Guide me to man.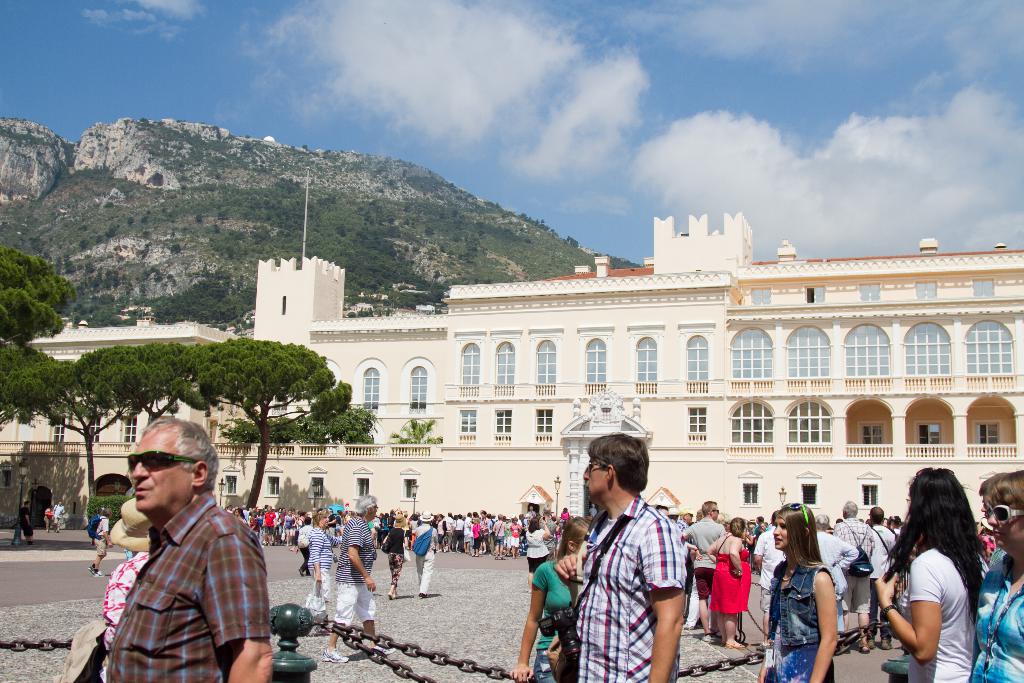
Guidance: [832,499,875,654].
